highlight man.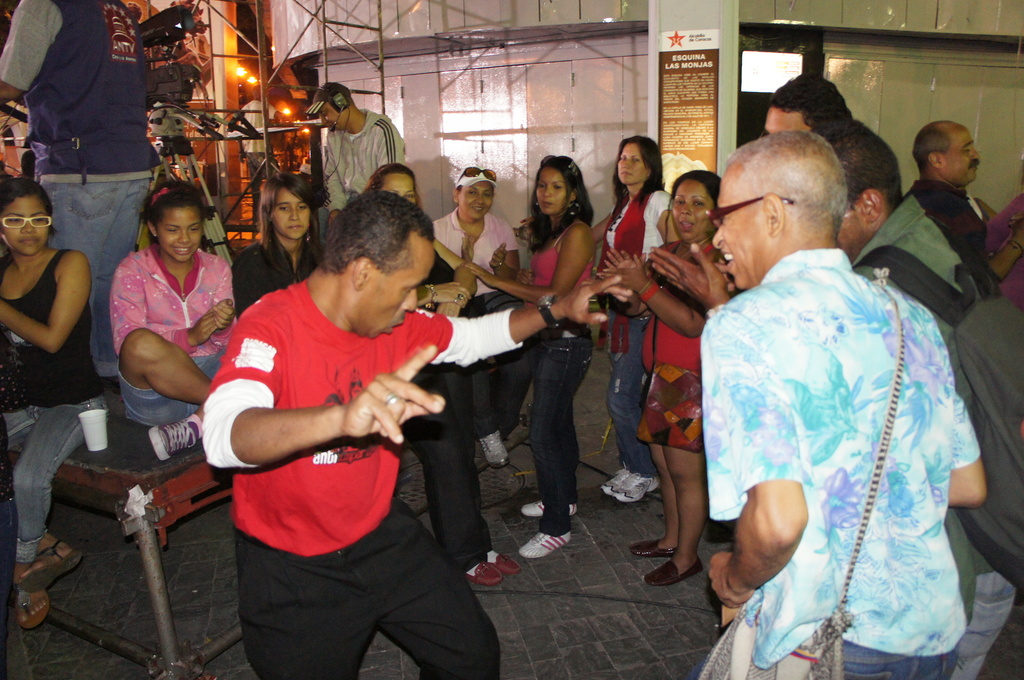
Highlighted region: detection(816, 120, 991, 652).
